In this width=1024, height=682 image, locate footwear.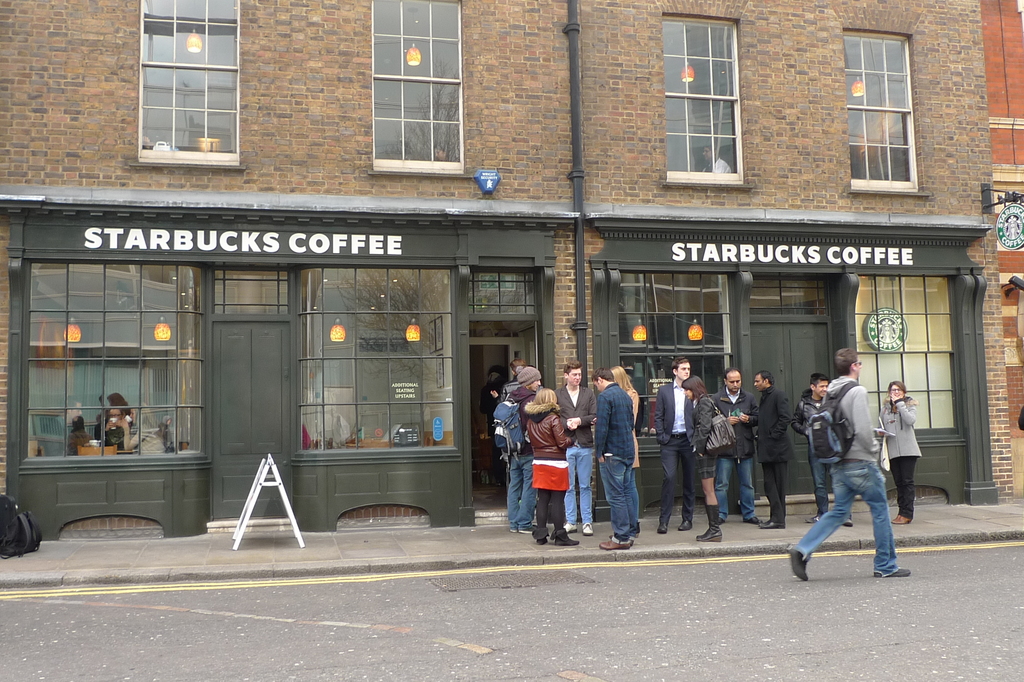
Bounding box: <bbox>760, 516, 780, 527</bbox>.
